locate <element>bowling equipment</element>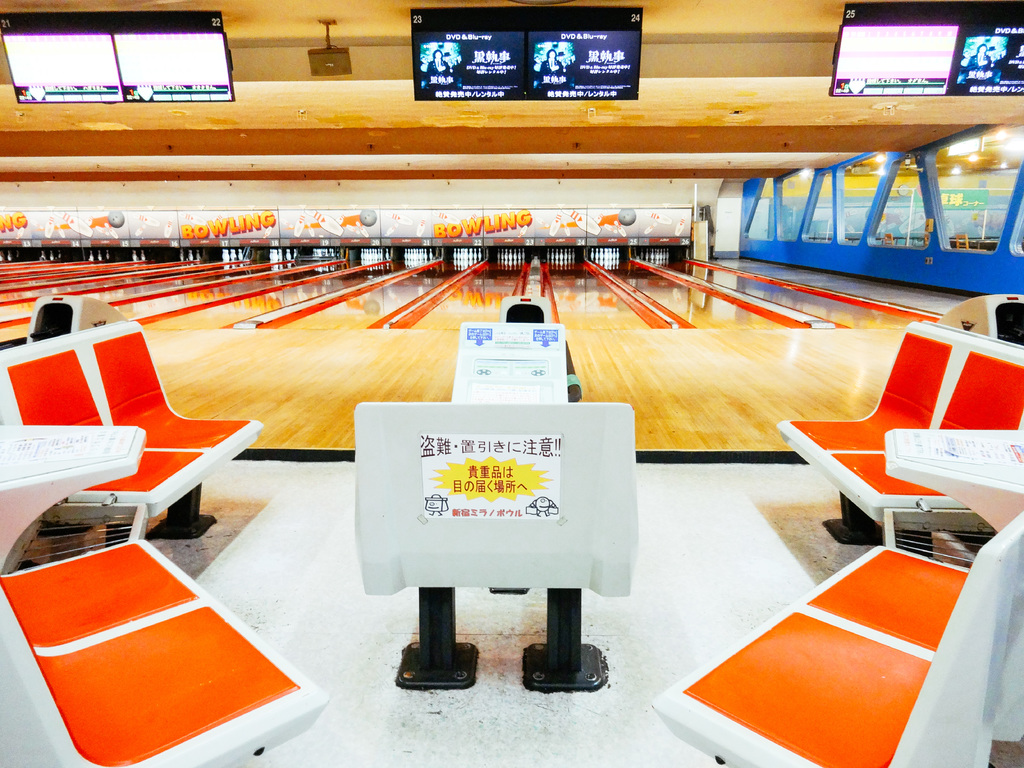
region(141, 246, 145, 261)
